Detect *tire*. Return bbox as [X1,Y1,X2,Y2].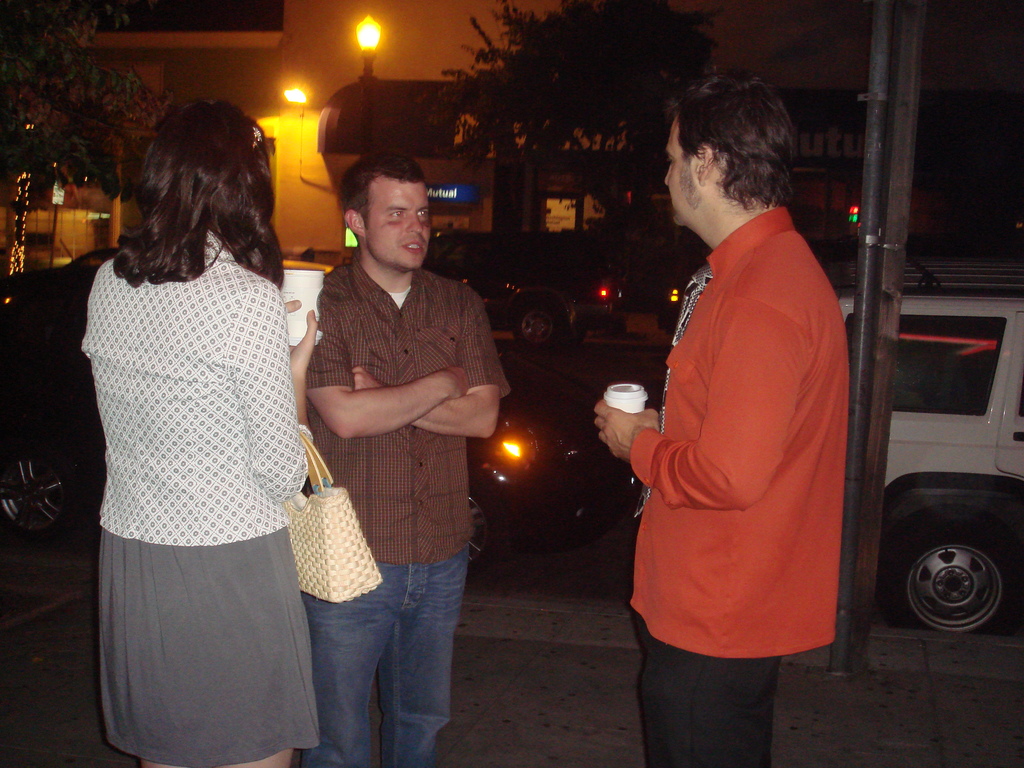
[460,481,504,570].
